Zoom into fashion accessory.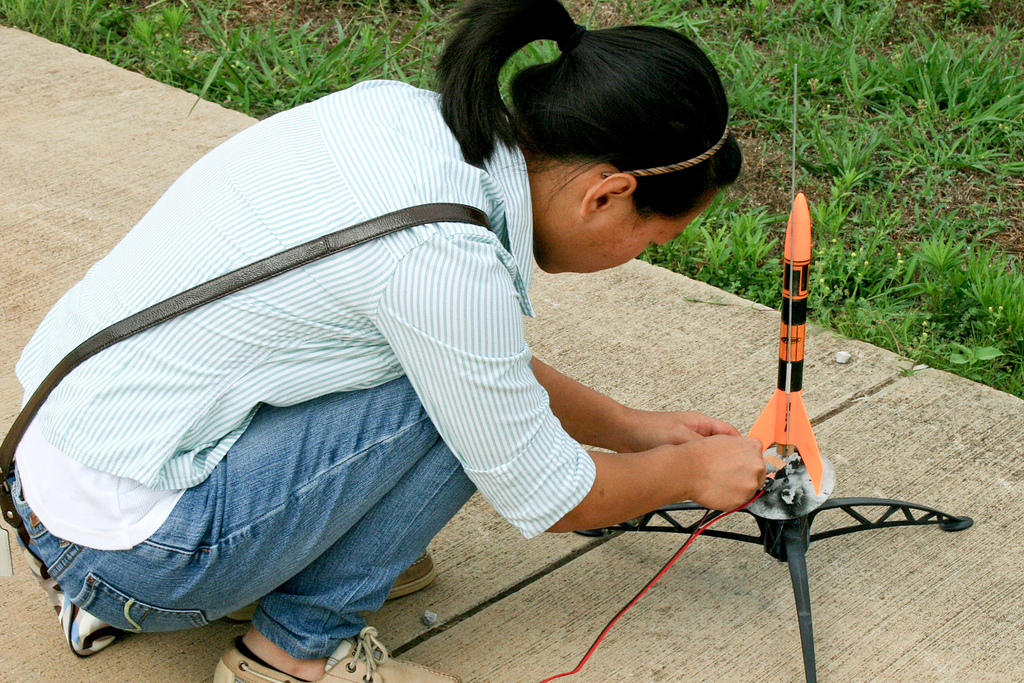
Zoom target: [599,111,730,181].
